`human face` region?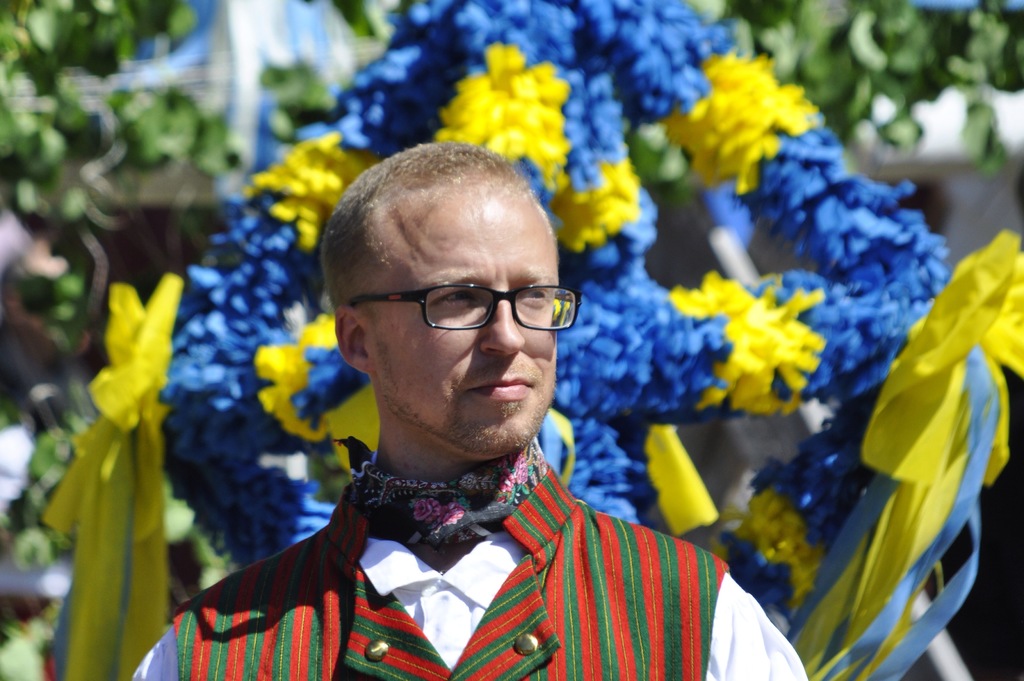
box(375, 186, 557, 455)
